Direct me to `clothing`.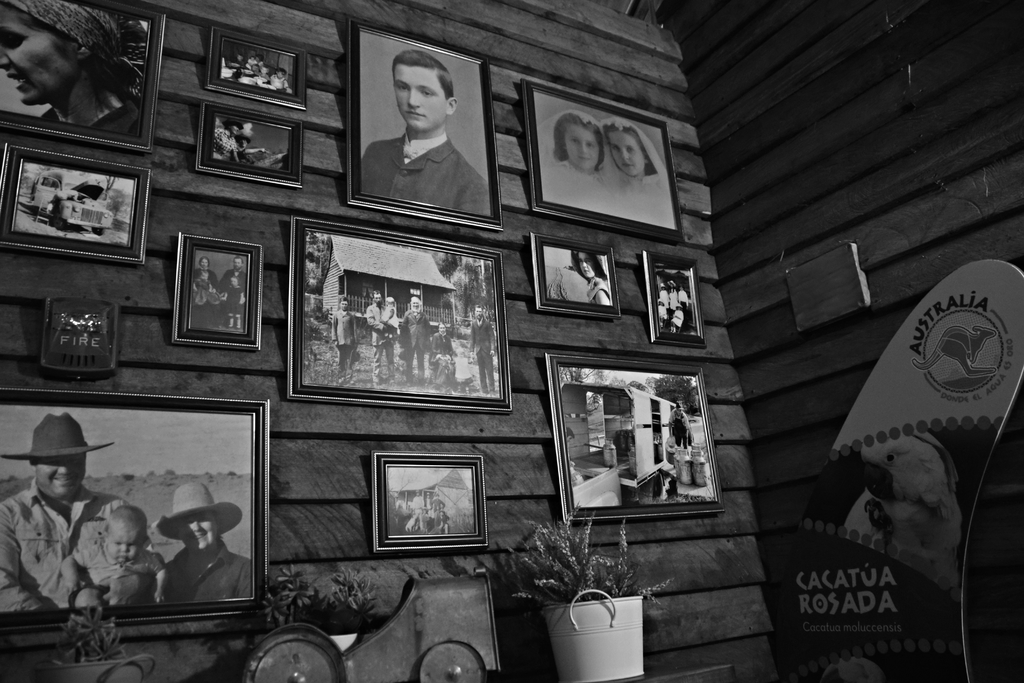
Direction: (left=670, top=309, right=682, bottom=331).
